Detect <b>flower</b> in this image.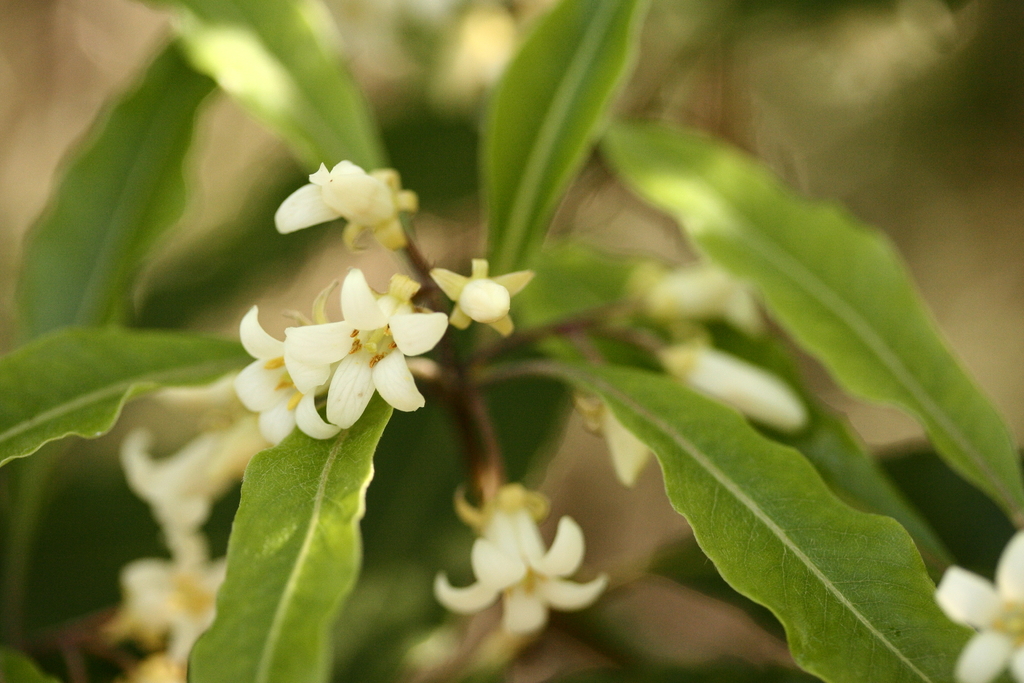
Detection: (941,523,1023,682).
